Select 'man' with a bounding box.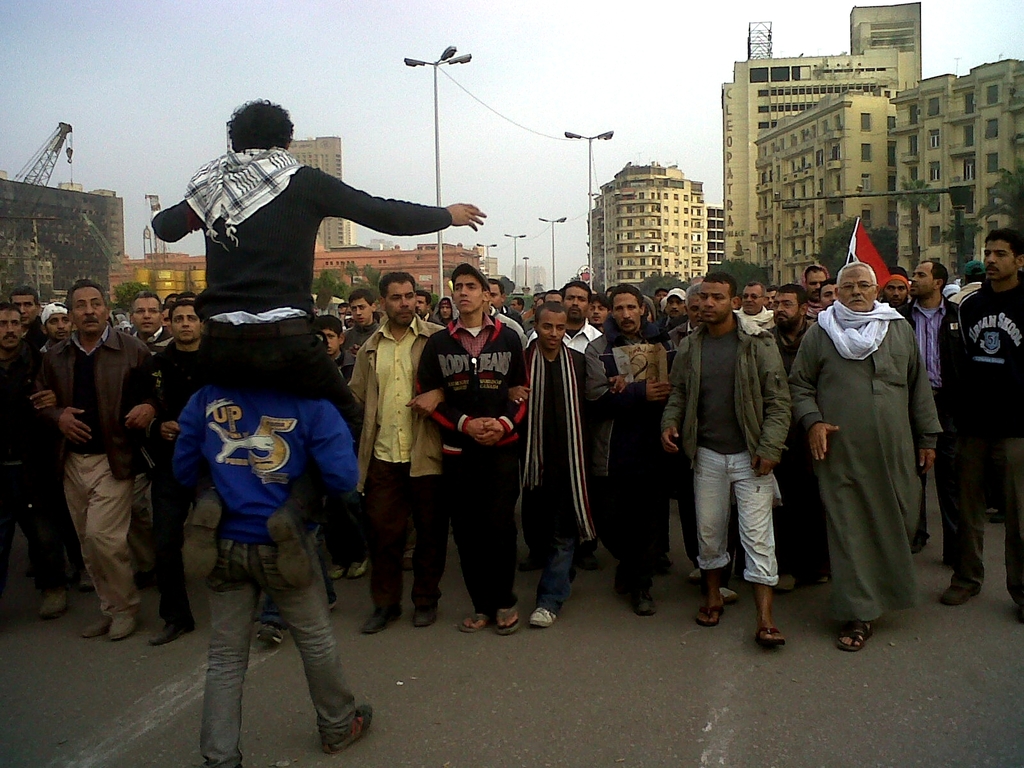
bbox=[38, 280, 150, 642].
